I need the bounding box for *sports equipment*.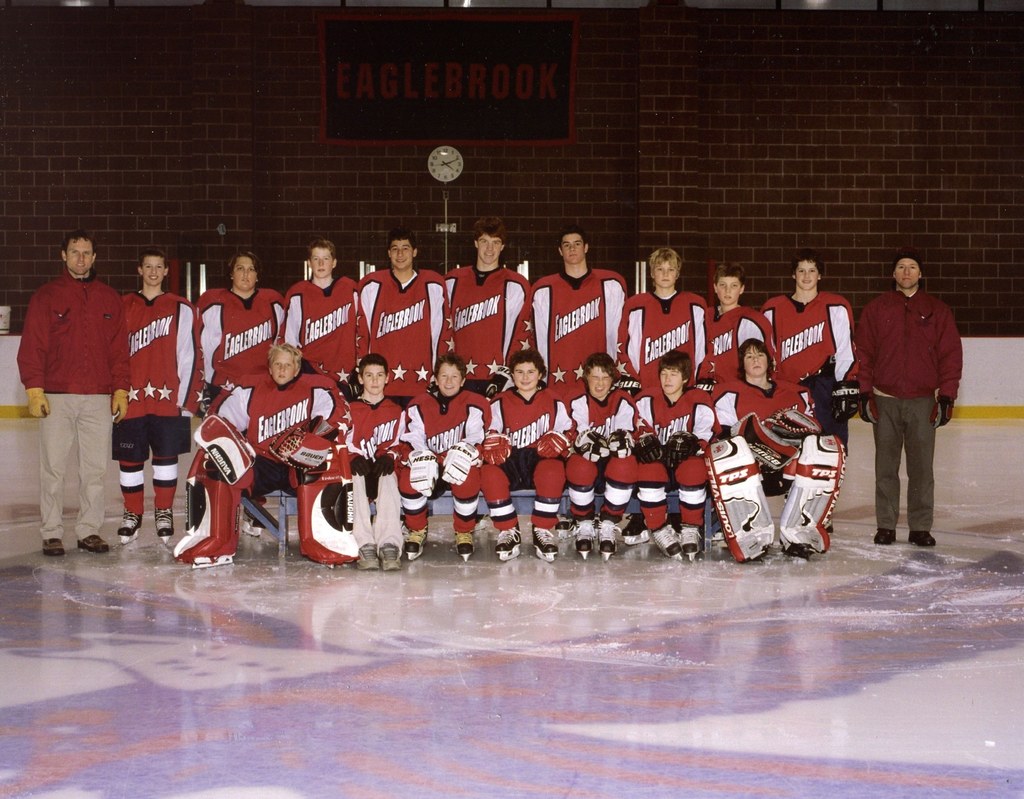
Here it is: Rect(597, 519, 622, 561).
